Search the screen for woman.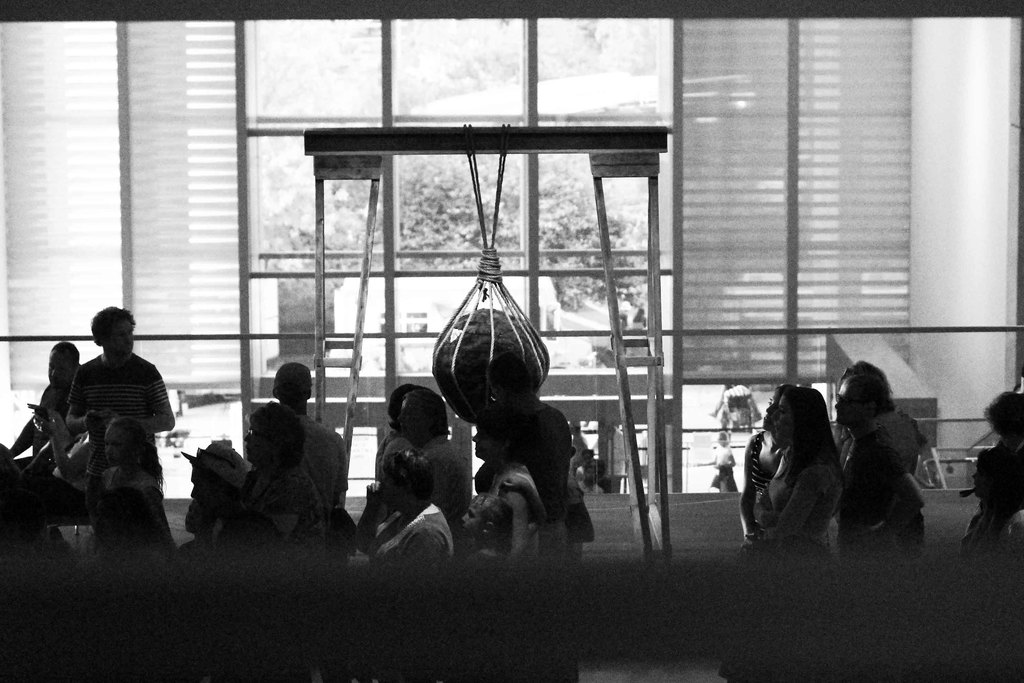
Found at box=[963, 450, 1023, 565].
